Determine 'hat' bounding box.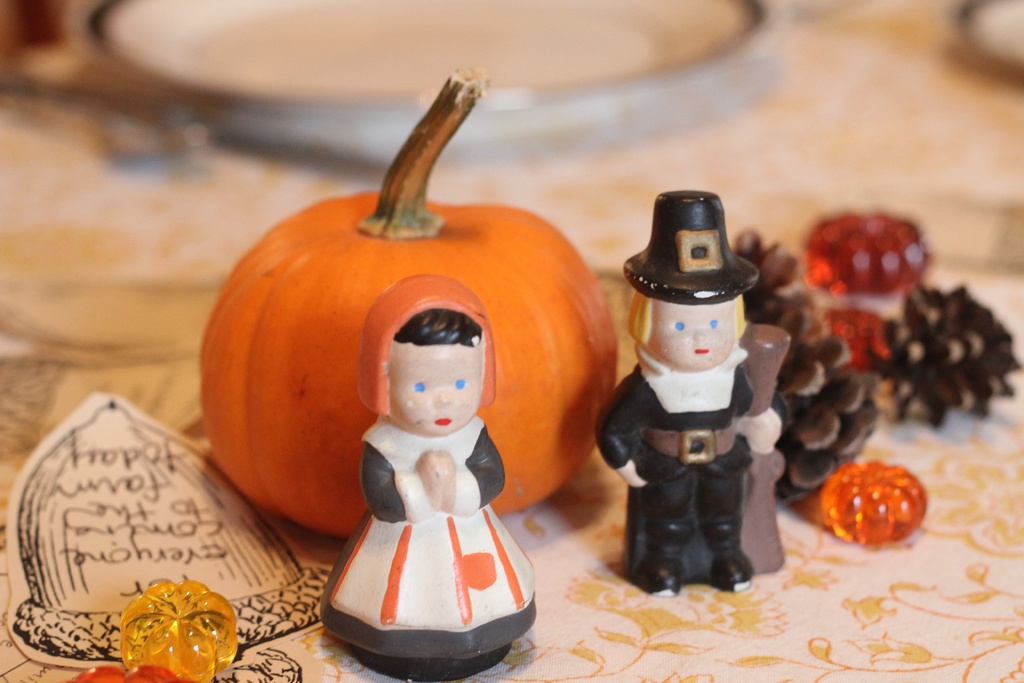
Determined: (623, 187, 759, 304).
